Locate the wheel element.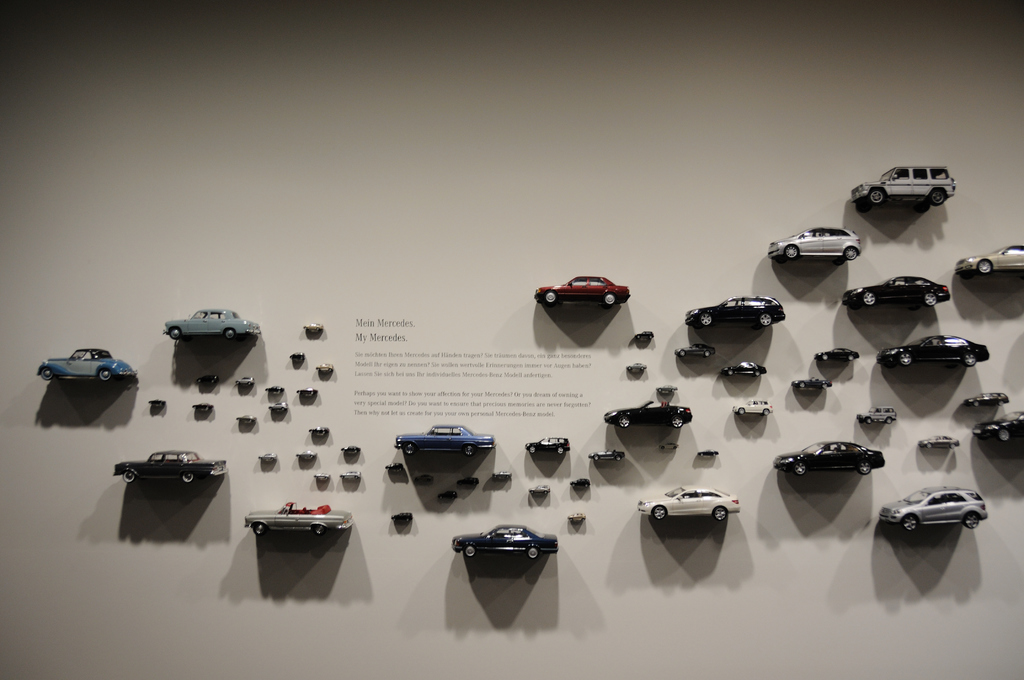
Element bbox: <box>961,273,970,279</box>.
